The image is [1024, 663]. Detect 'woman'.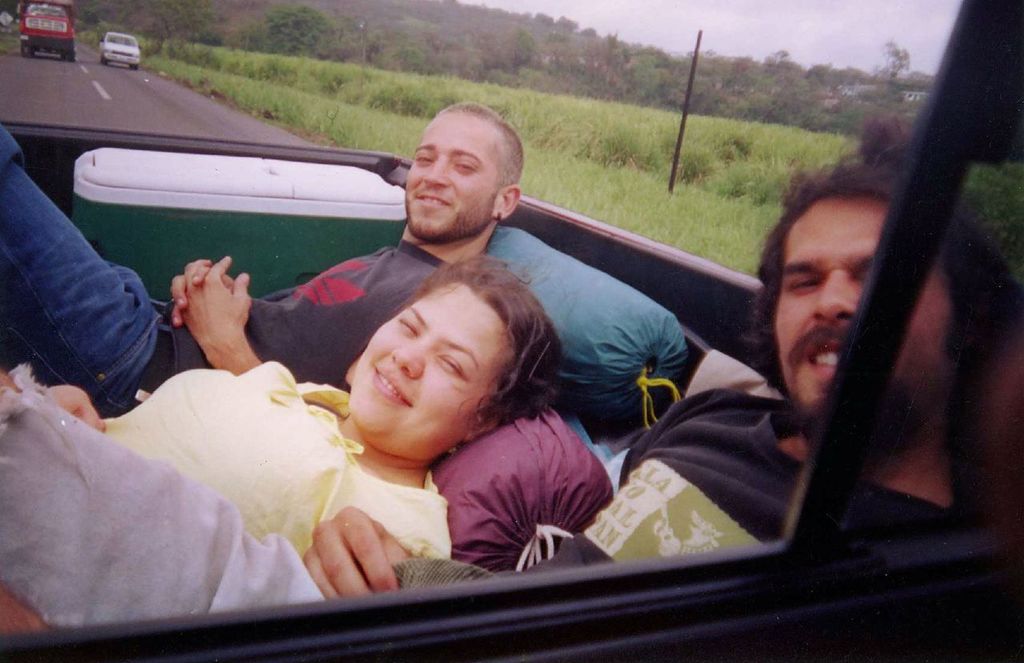
Detection: <box>0,246,578,565</box>.
